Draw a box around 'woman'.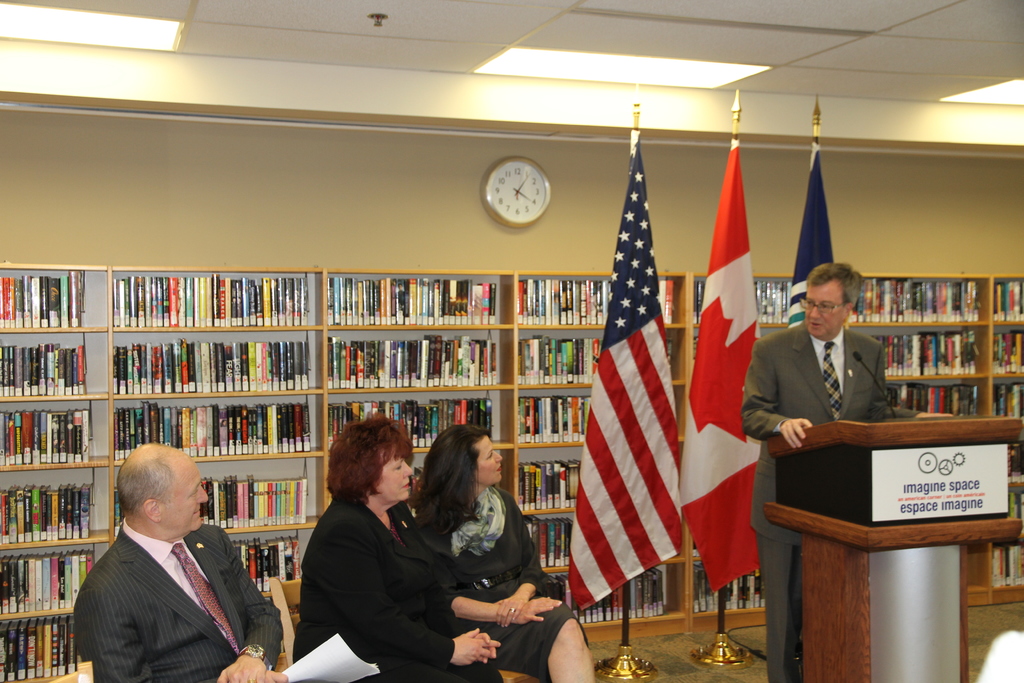
box(420, 422, 598, 682).
